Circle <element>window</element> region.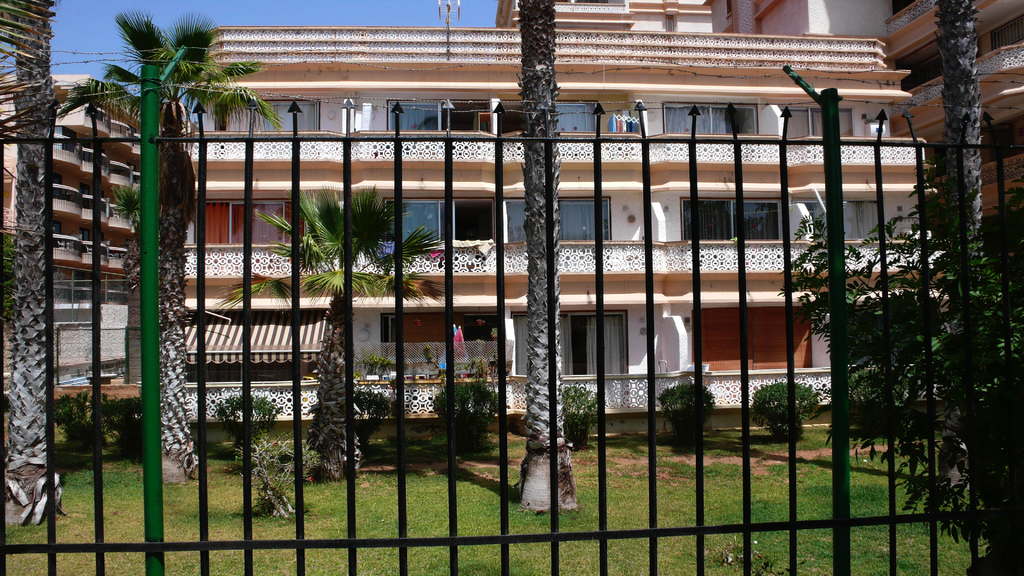
Region: x1=782 y1=108 x2=858 y2=134.
